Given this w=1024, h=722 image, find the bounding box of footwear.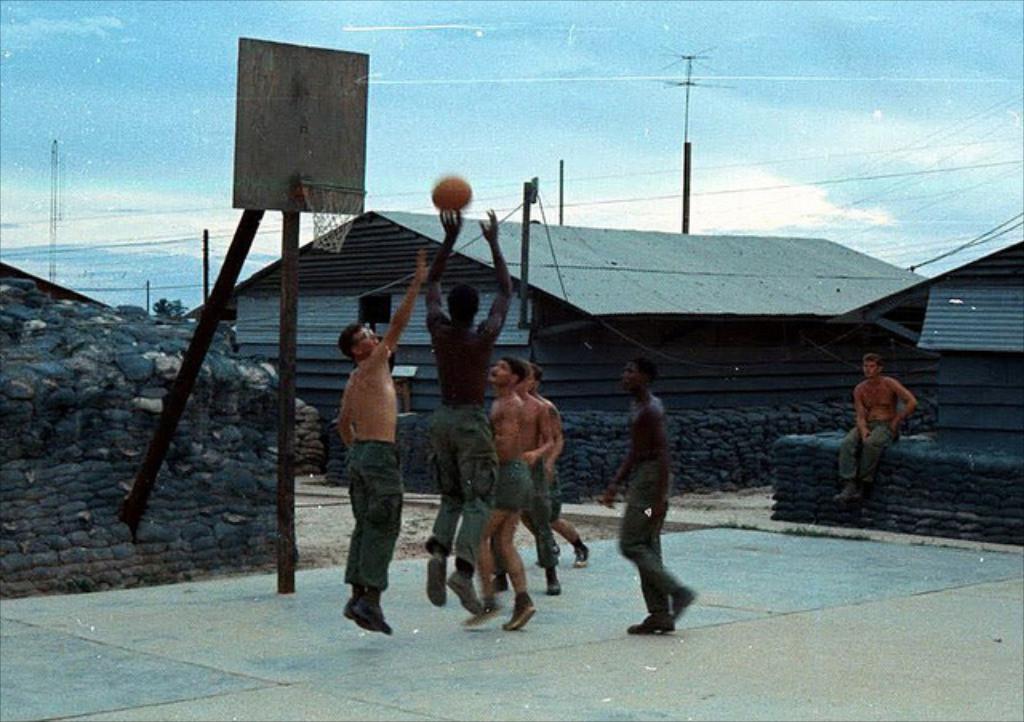
BBox(544, 568, 565, 596).
